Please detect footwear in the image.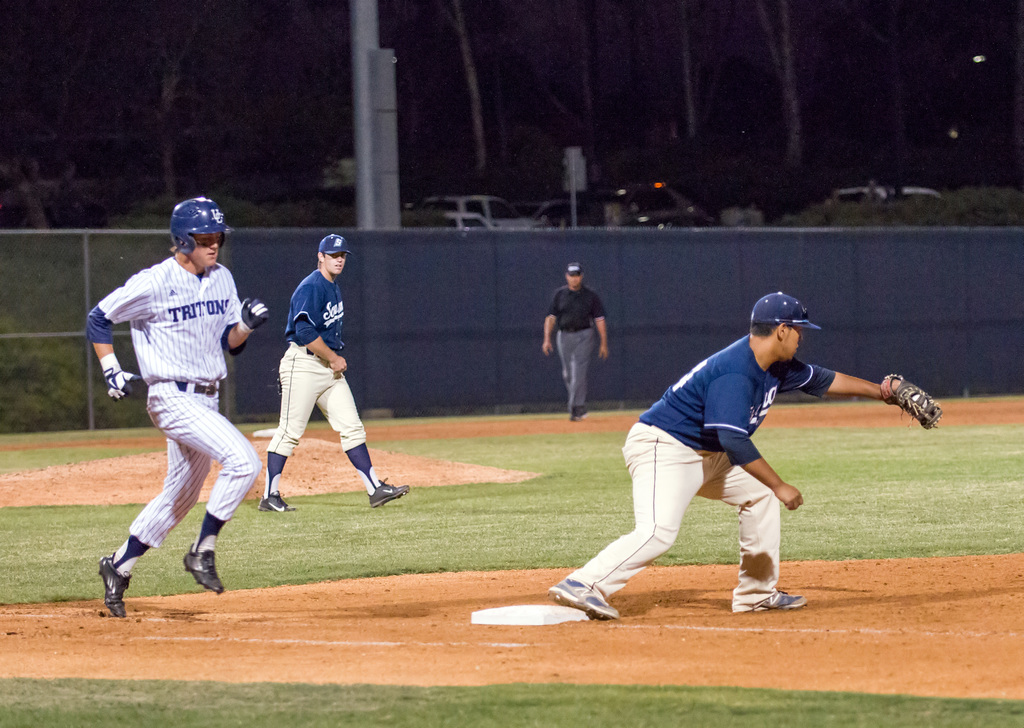
(758, 584, 805, 610).
